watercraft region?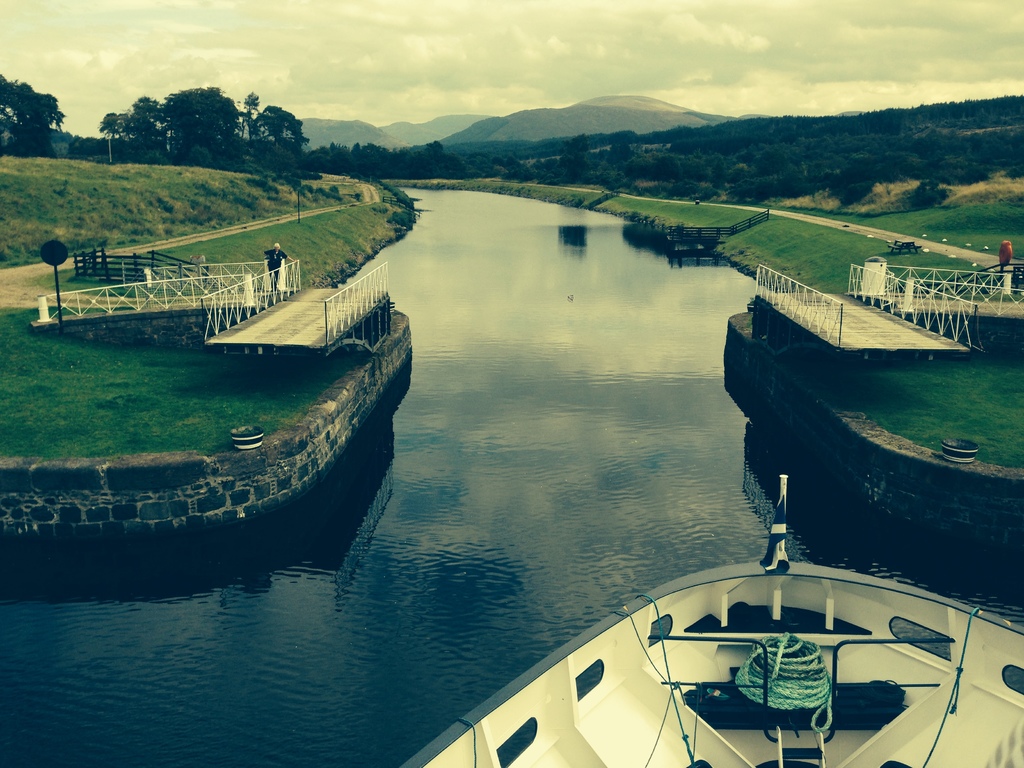
(left=408, top=474, right=1023, bottom=767)
